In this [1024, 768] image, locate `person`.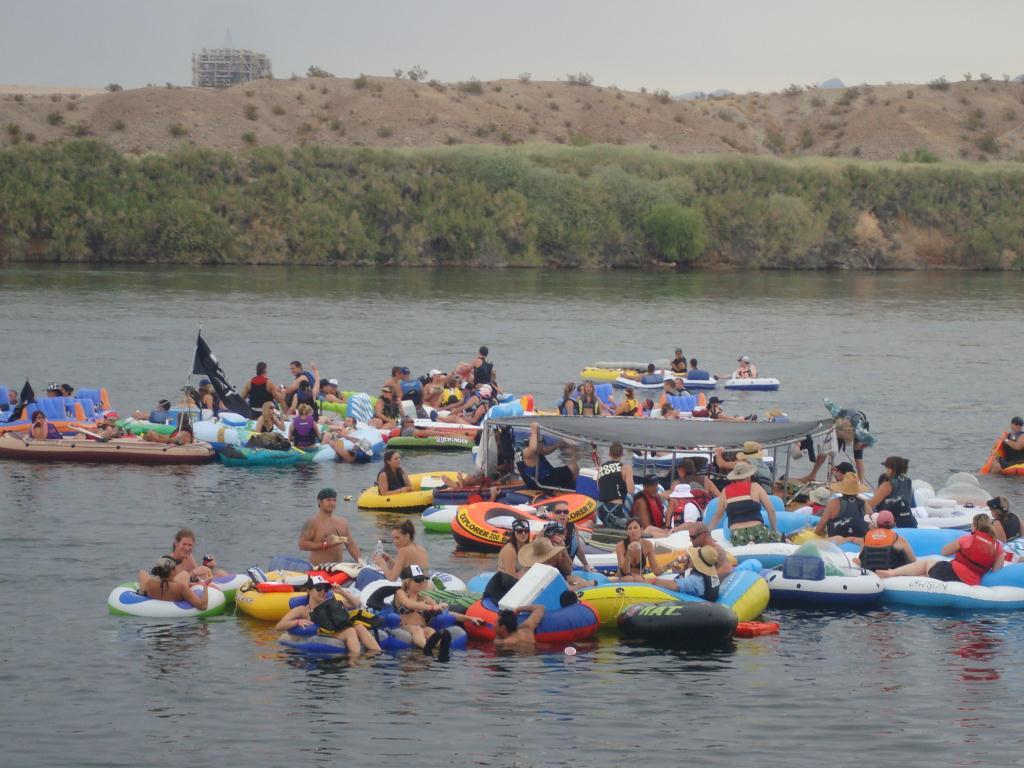
Bounding box: [377, 524, 429, 591].
